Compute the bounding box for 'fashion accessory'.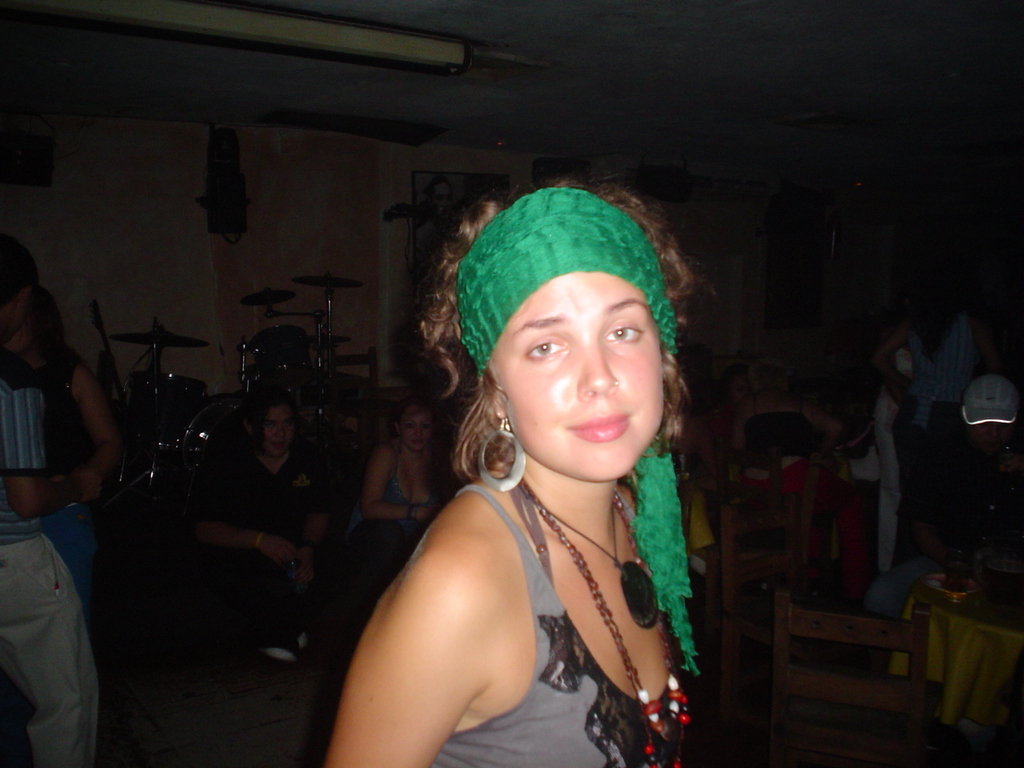
x1=646 y1=399 x2=678 y2=459.
